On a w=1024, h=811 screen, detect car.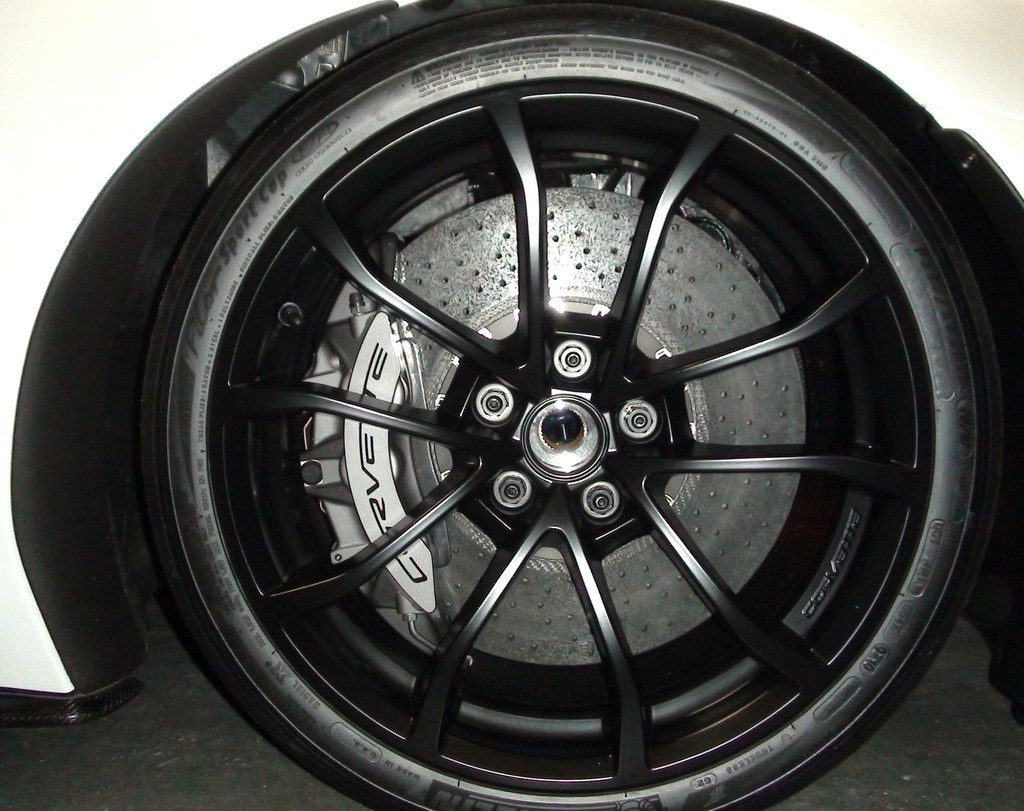
region(0, 0, 1023, 810).
